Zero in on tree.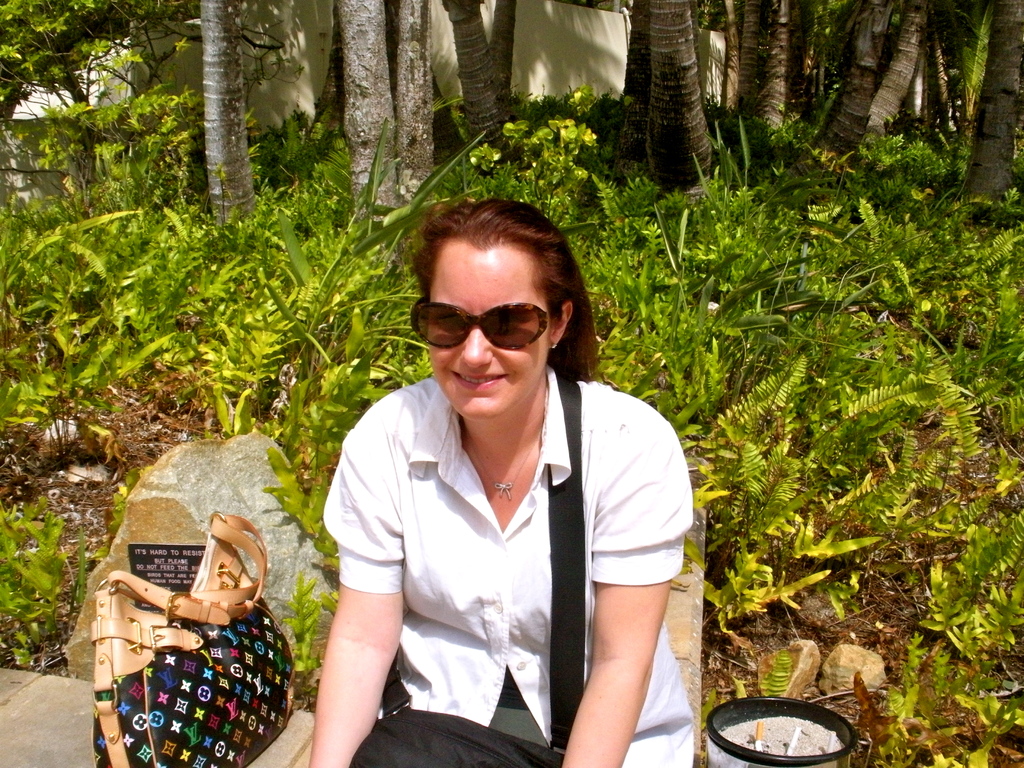
Zeroed in: bbox(440, 0, 514, 157).
